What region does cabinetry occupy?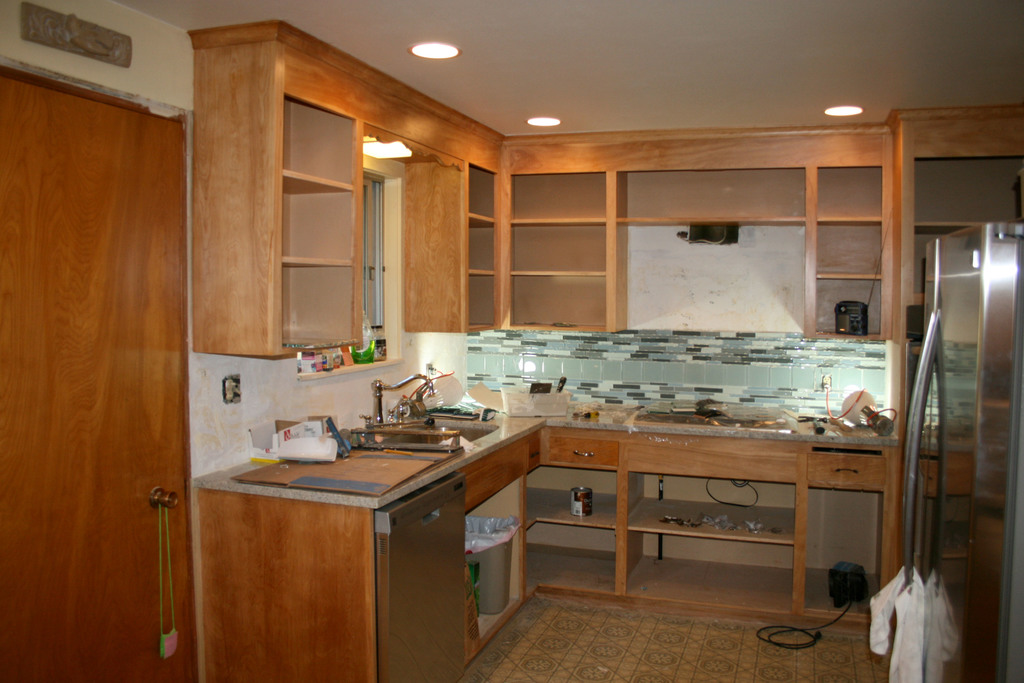
crop(200, 432, 900, 682).
